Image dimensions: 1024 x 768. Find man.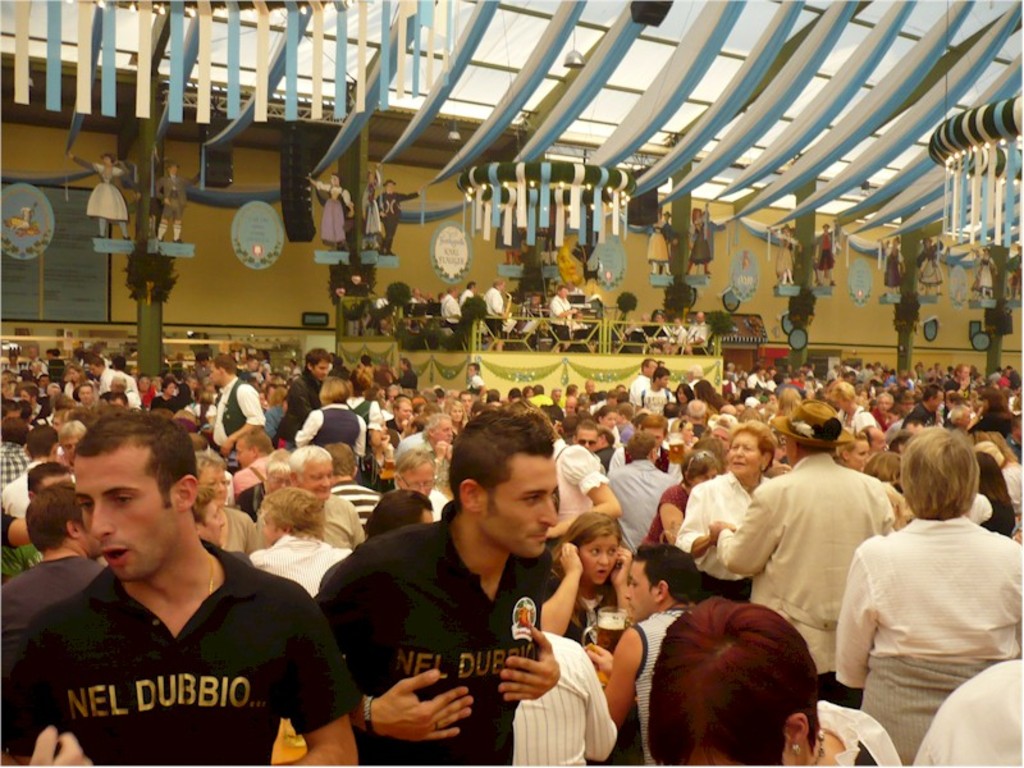
<bbox>58, 416, 95, 486</bbox>.
